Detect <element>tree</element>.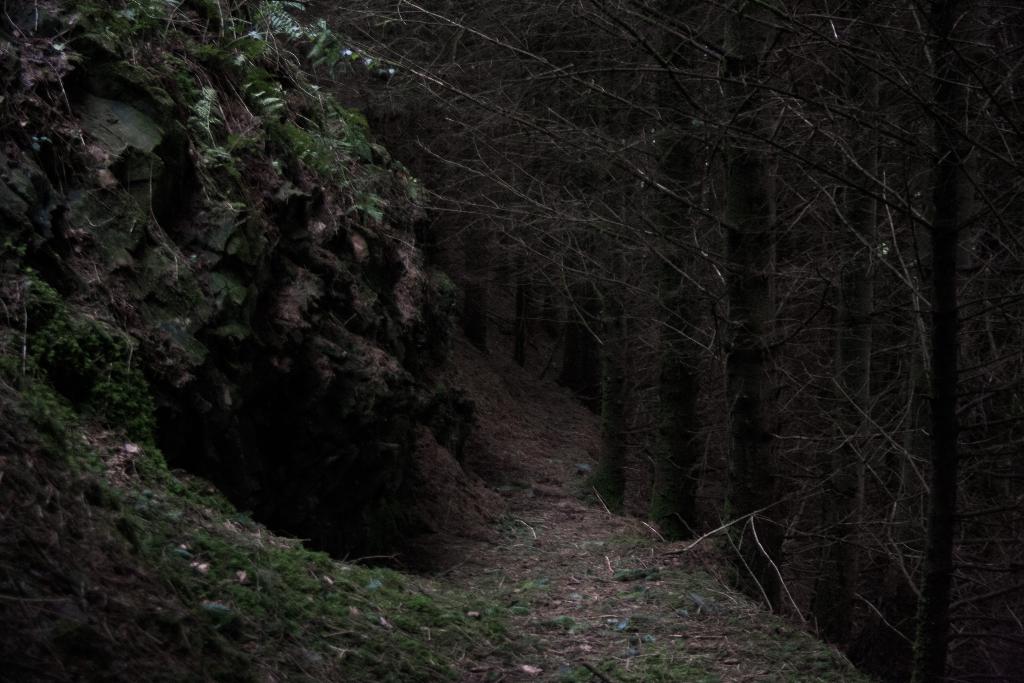
Detected at bbox=(0, 0, 866, 682).
